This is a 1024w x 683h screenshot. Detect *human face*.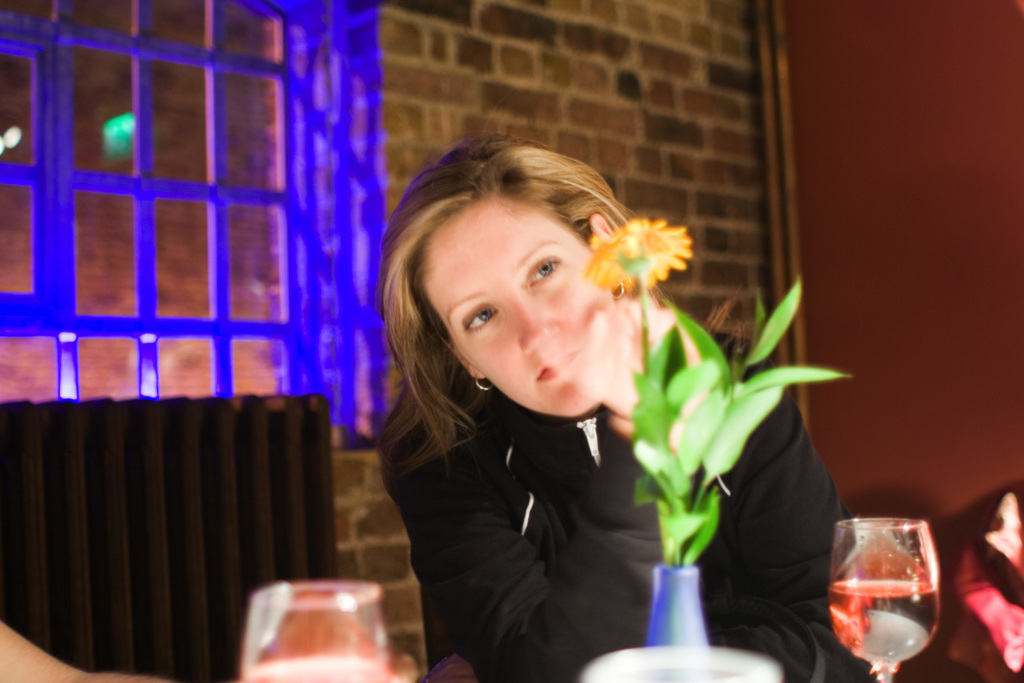
left=426, top=199, right=612, bottom=415.
